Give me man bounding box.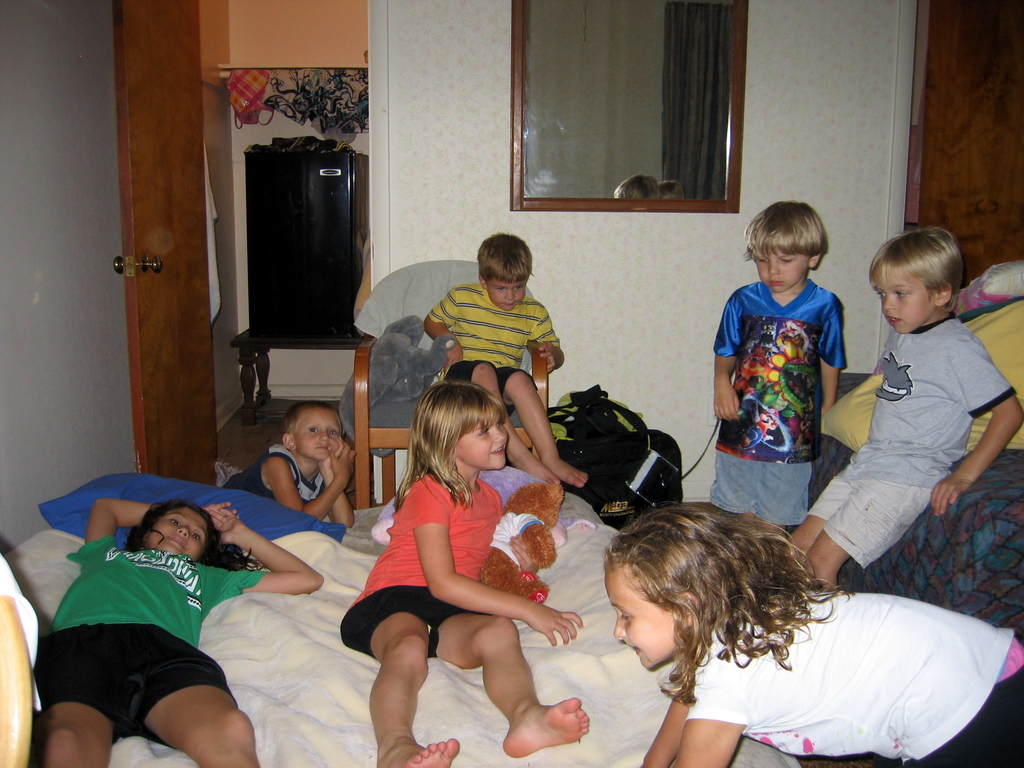
locate(789, 228, 1023, 589).
